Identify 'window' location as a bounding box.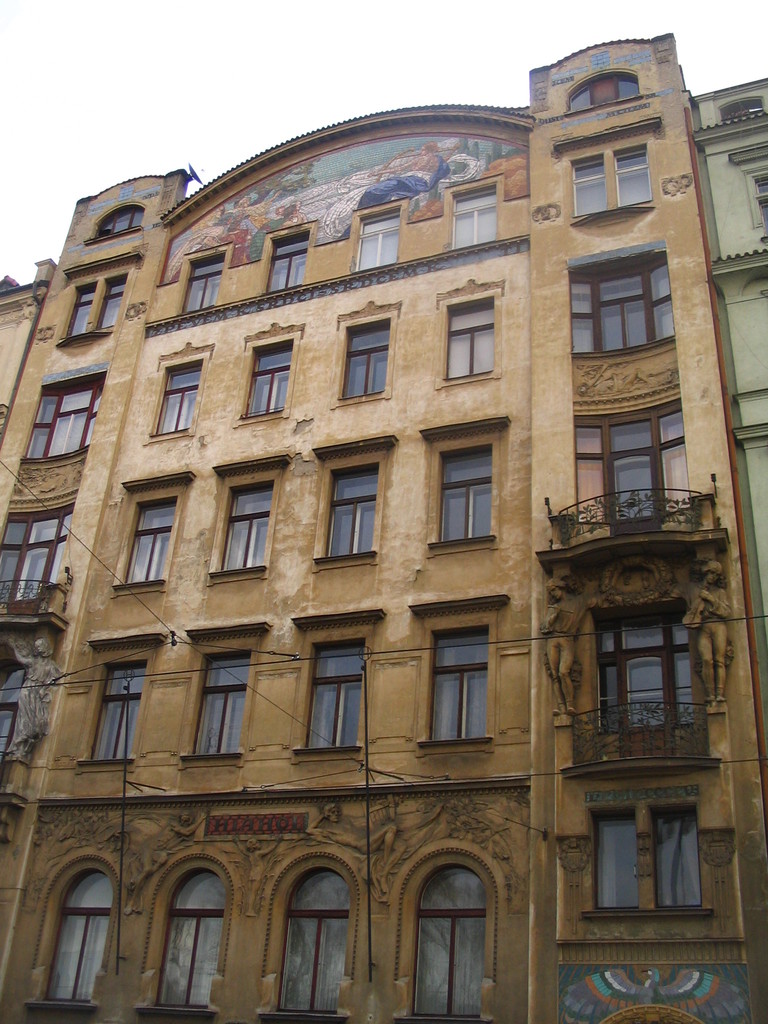
pyautogui.locateOnScreen(570, 138, 651, 218).
